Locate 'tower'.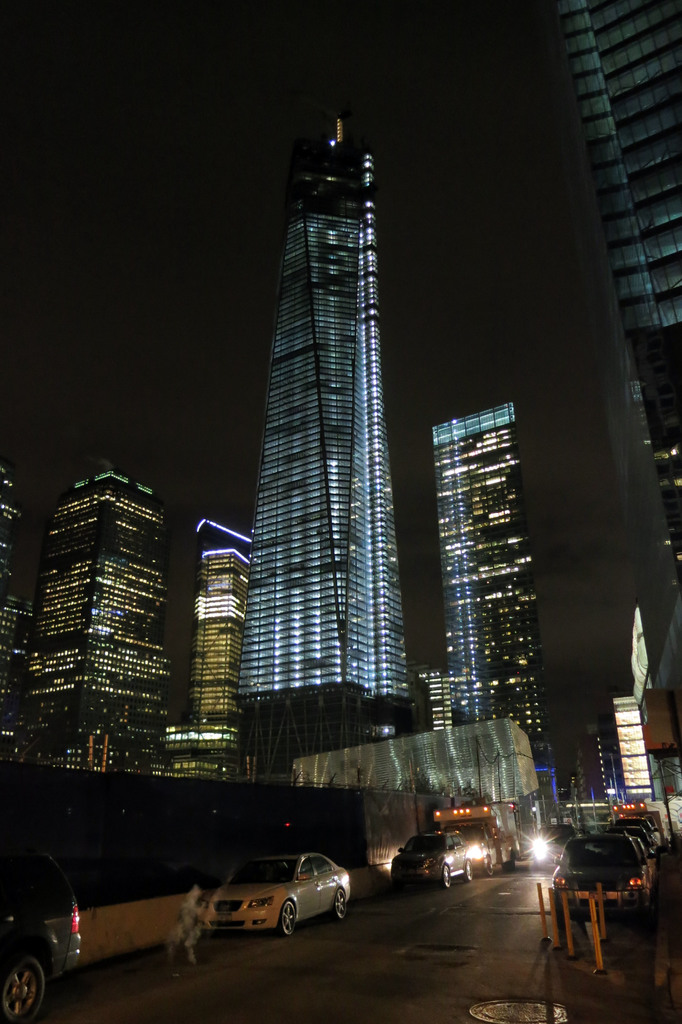
Bounding box: rect(35, 437, 149, 750).
